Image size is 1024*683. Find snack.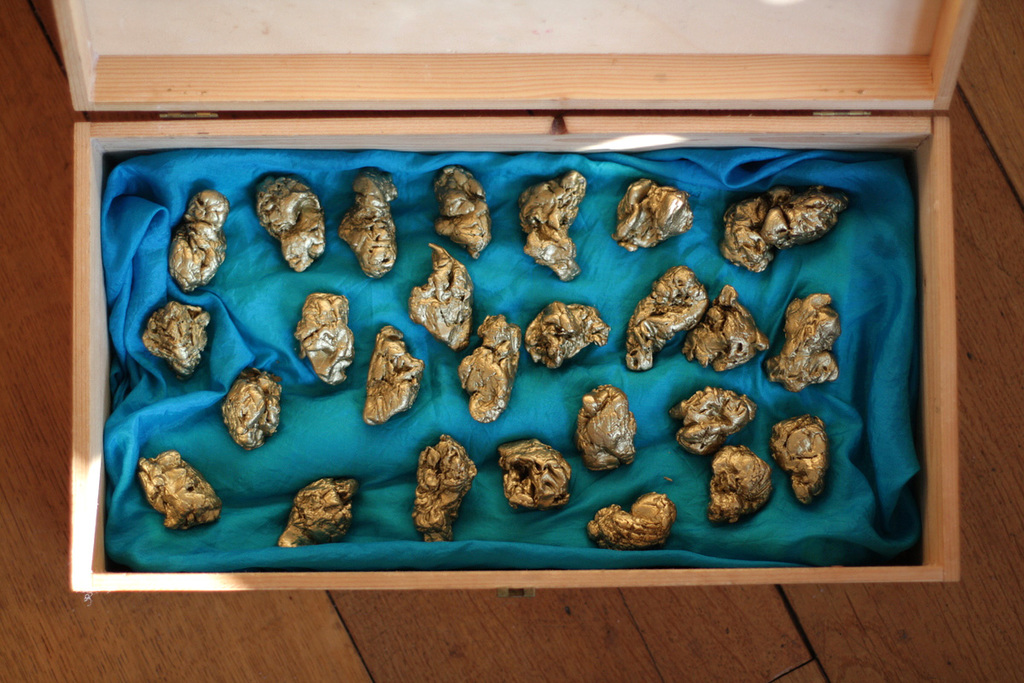
[x1=684, y1=286, x2=766, y2=373].
